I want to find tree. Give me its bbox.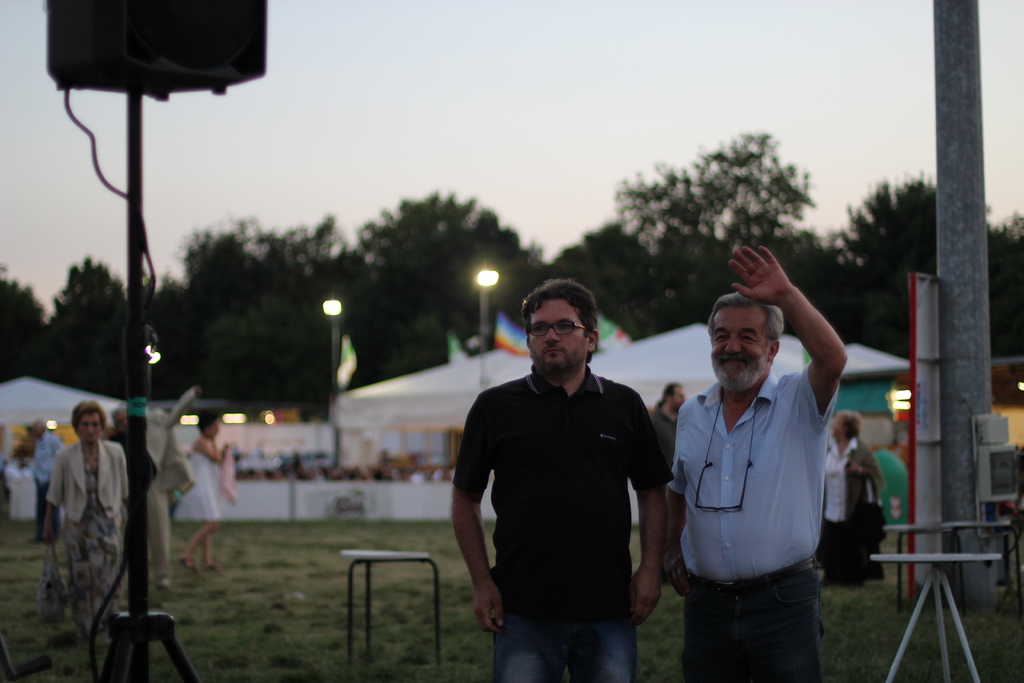
left=830, top=168, right=1023, bottom=372.
